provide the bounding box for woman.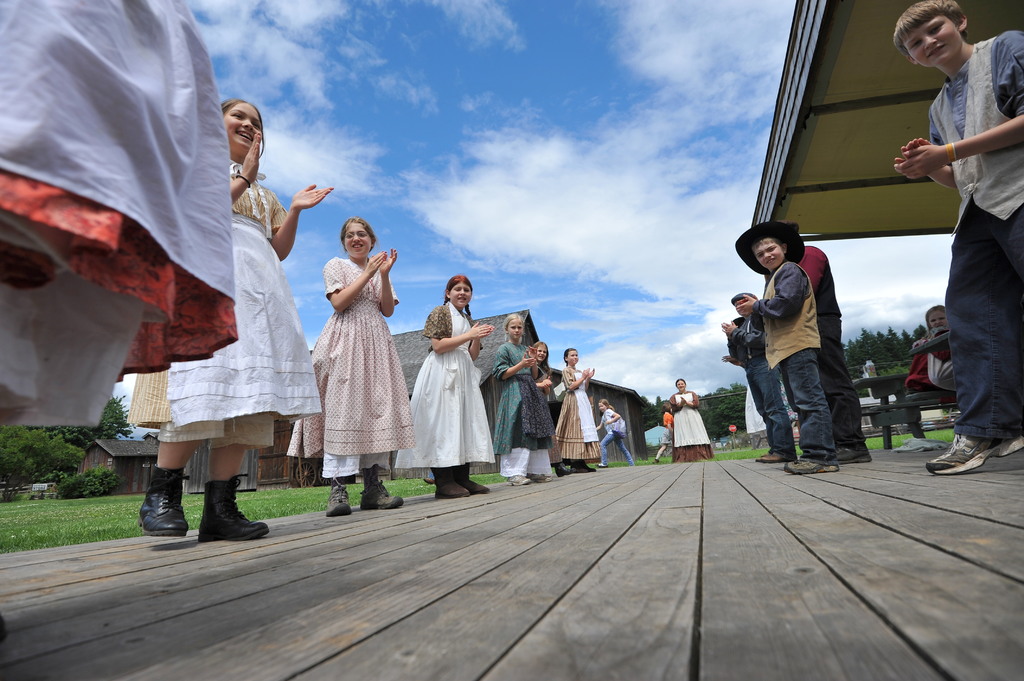
(x1=118, y1=88, x2=348, y2=550).
